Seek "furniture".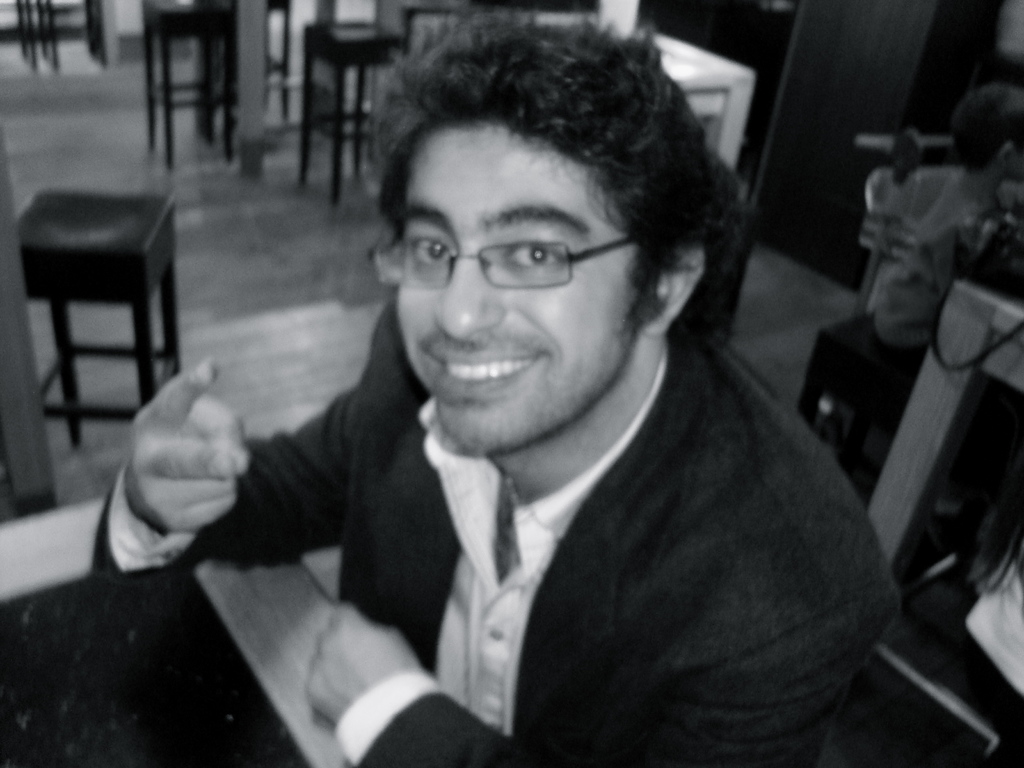
locate(304, 19, 402, 212).
